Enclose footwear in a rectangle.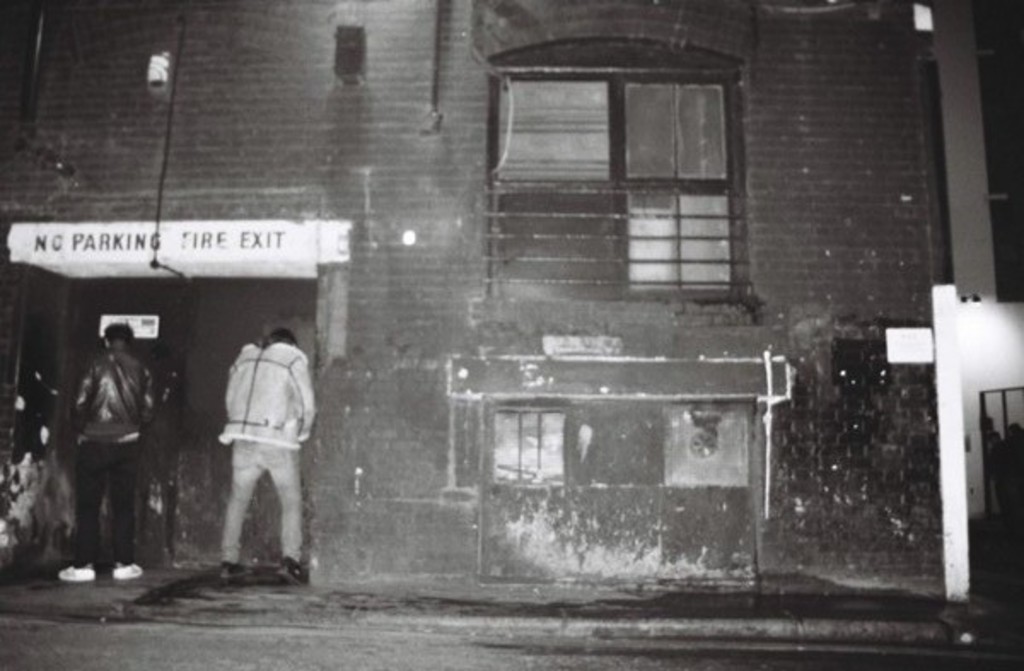
x1=58, y1=560, x2=96, y2=579.
